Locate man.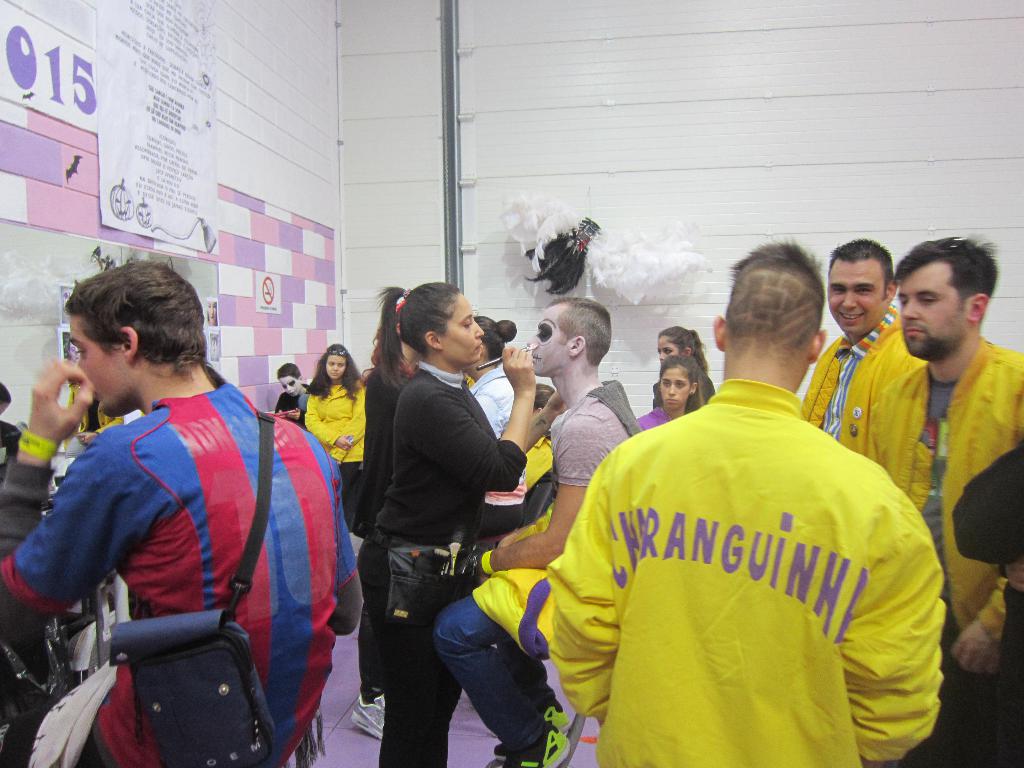
Bounding box: <box>0,257,364,767</box>.
